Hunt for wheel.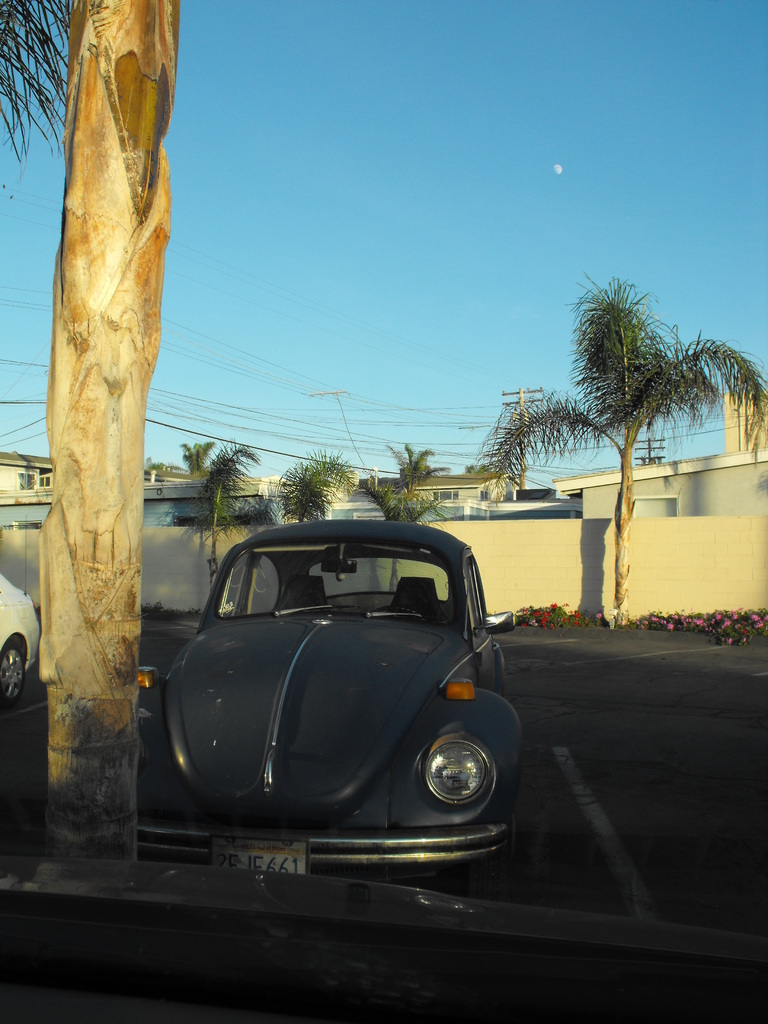
Hunted down at Rect(364, 604, 431, 625).
